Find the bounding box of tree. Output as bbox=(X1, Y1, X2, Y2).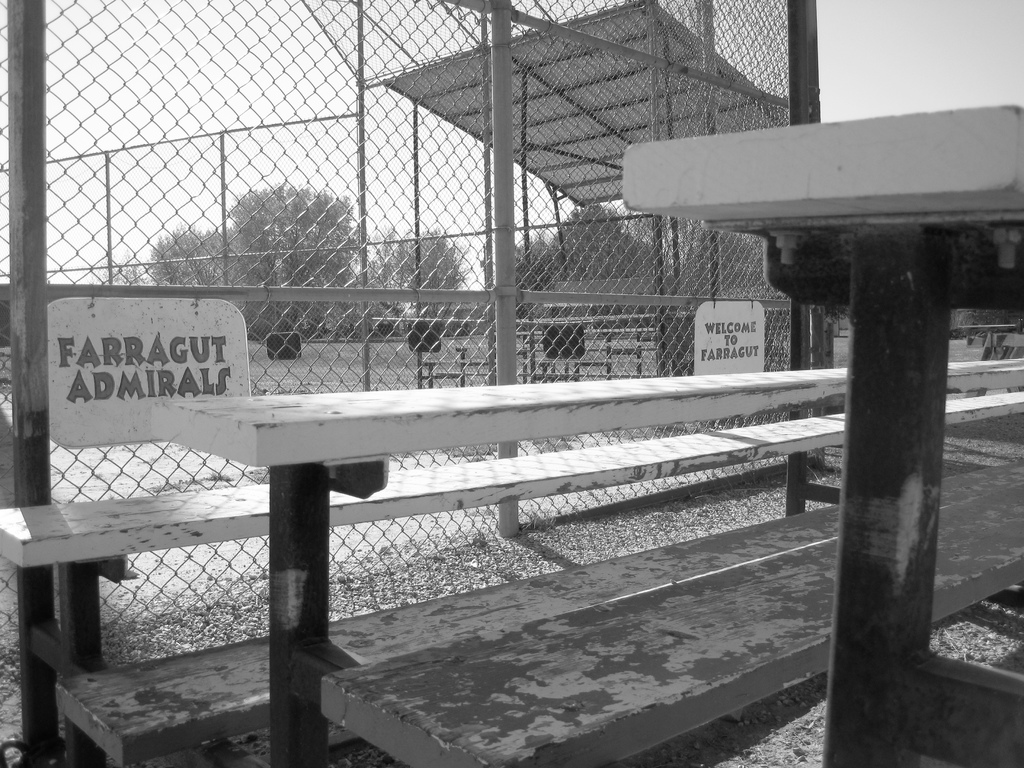
bbox=(147, 225, 244, 288).
